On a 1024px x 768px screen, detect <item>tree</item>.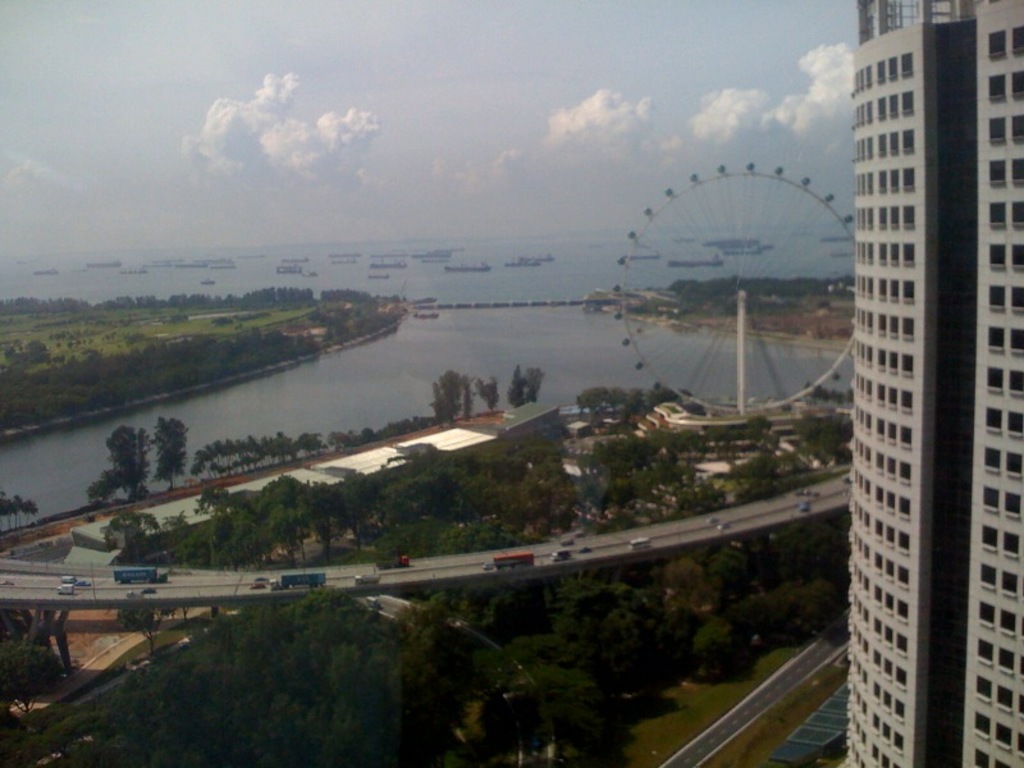
548,580,695,713.
